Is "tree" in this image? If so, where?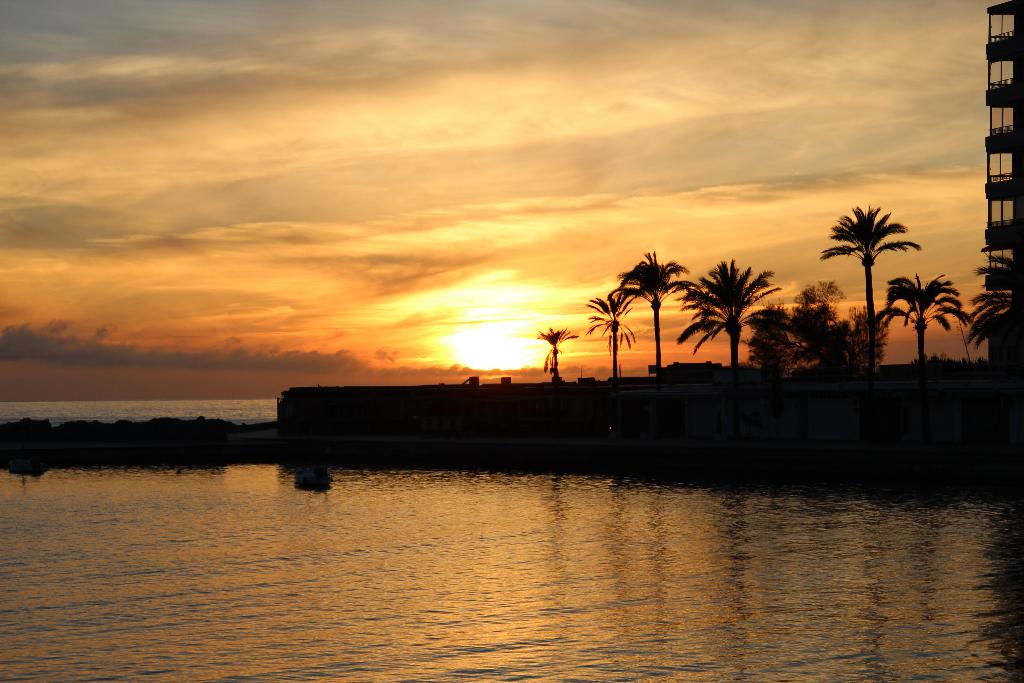
Yes, at [left=621, top=253, right=699, bottom=361].
